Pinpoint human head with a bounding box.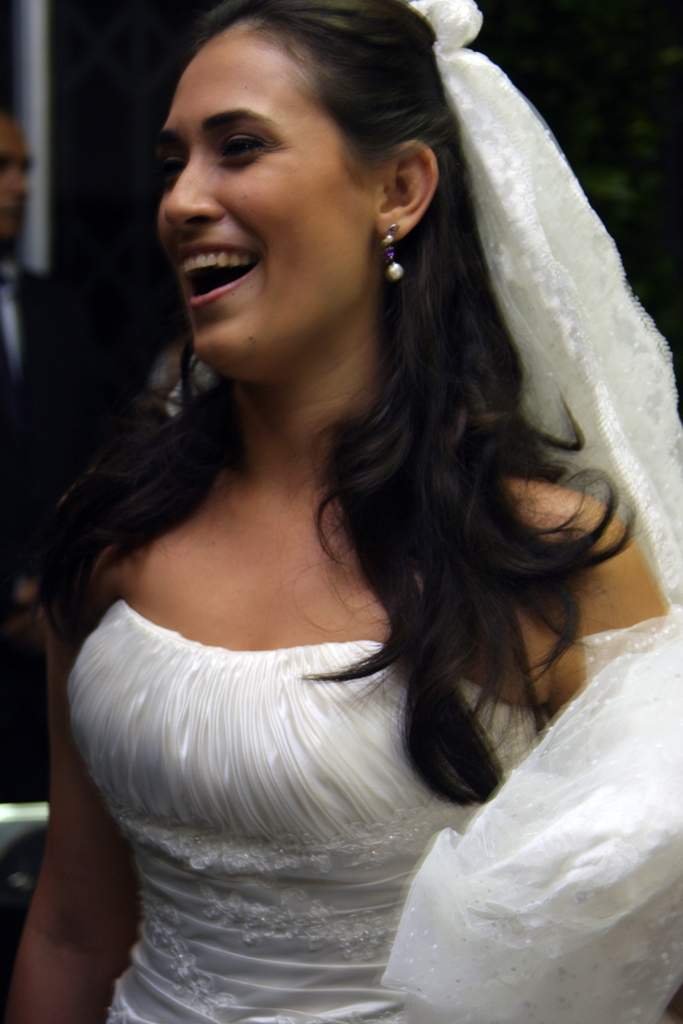
crop(113, 35, 479, 373).
